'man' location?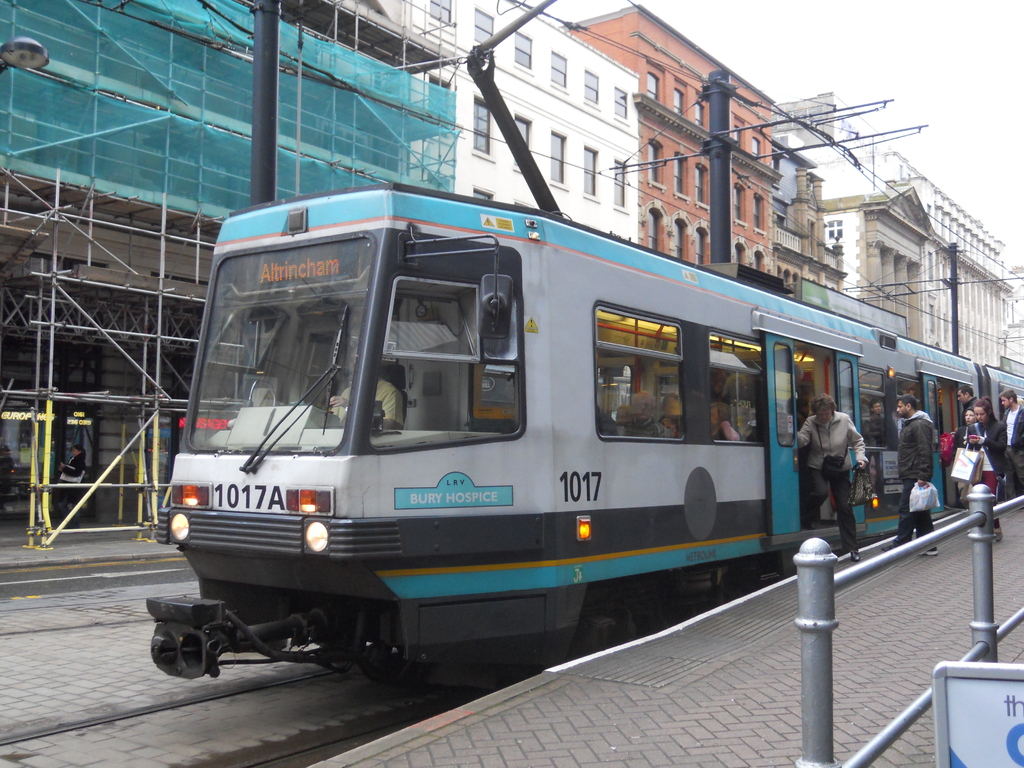
x1=333, y1=358, x2=408, y2=428
